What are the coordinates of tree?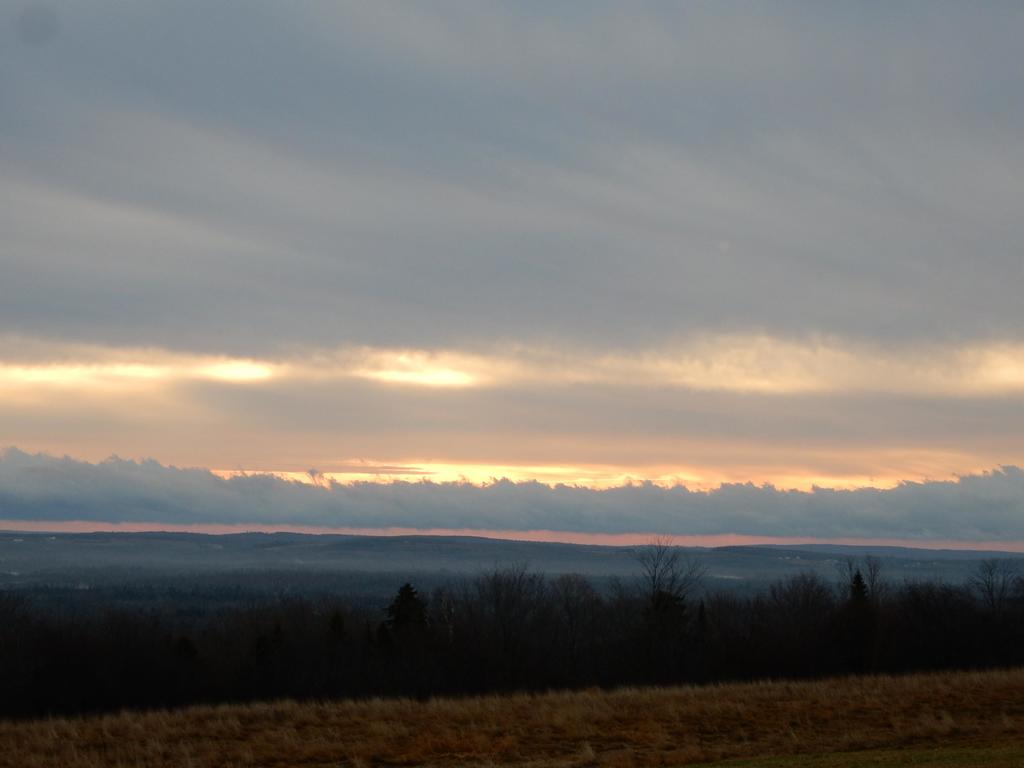
548,575,602,663.
